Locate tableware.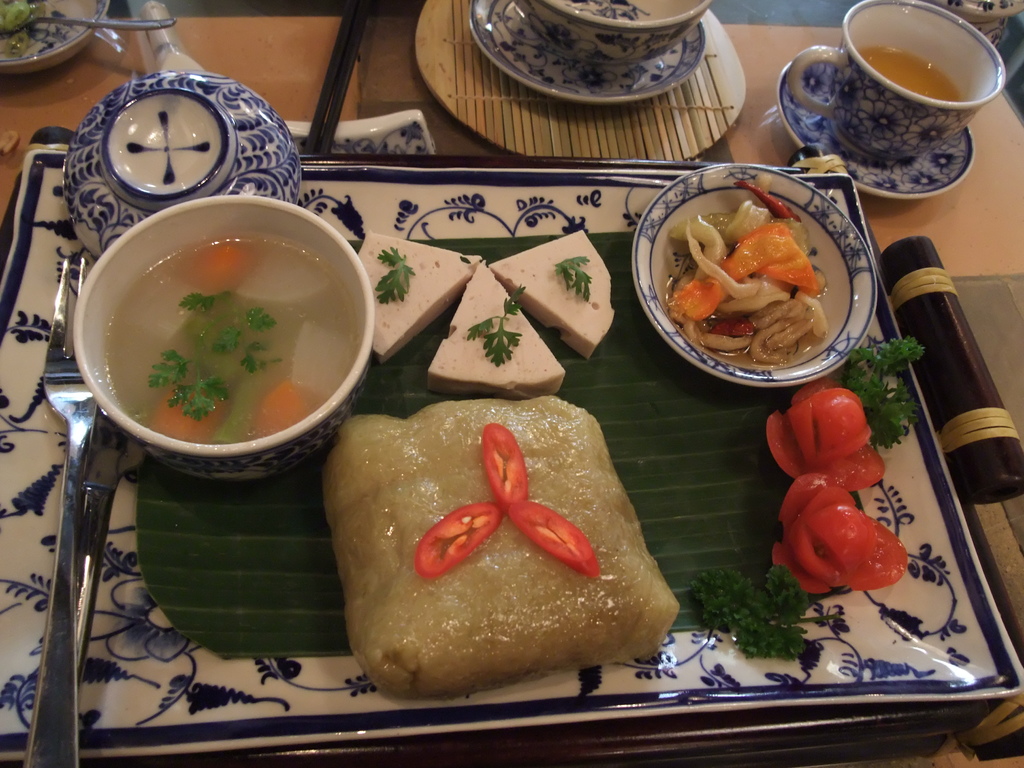
Bounding box: bbox(472, 0, 707, 104).
